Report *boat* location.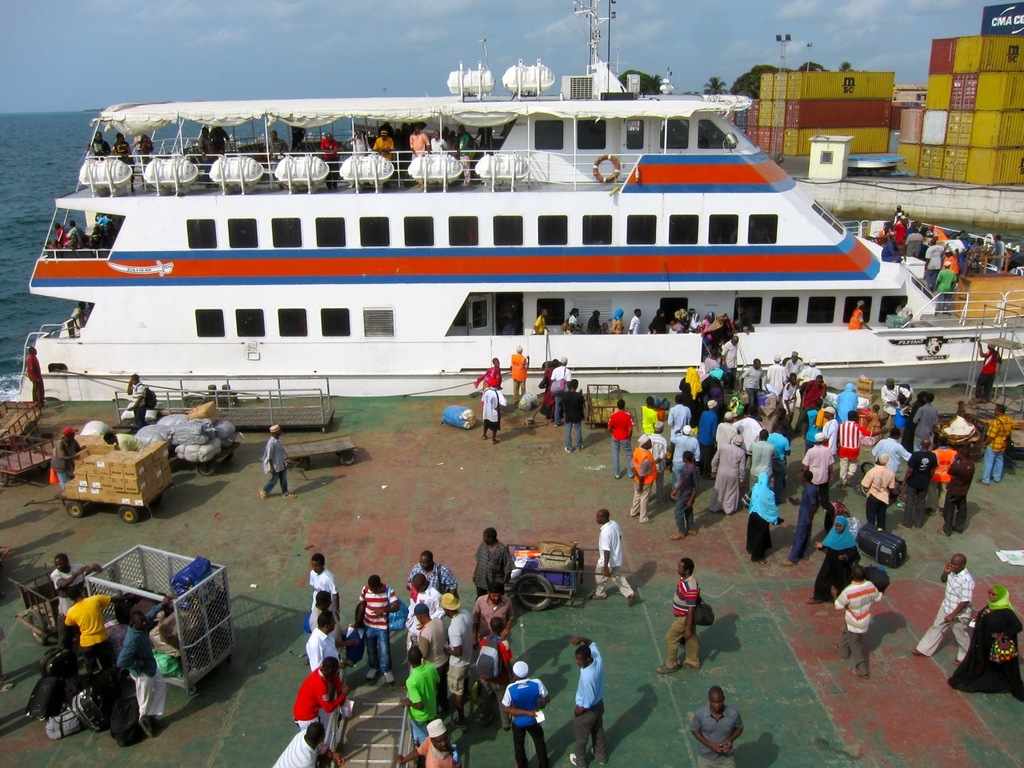
Report: box(62, 19, 1013, 388).
